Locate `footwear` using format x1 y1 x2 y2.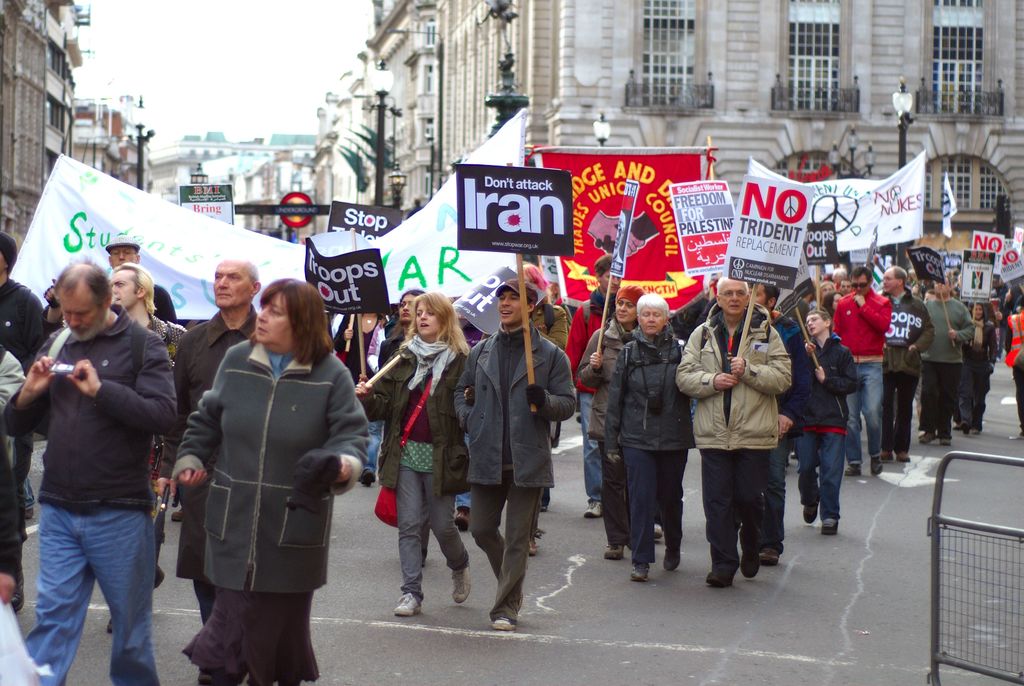
588 530 632 559.
